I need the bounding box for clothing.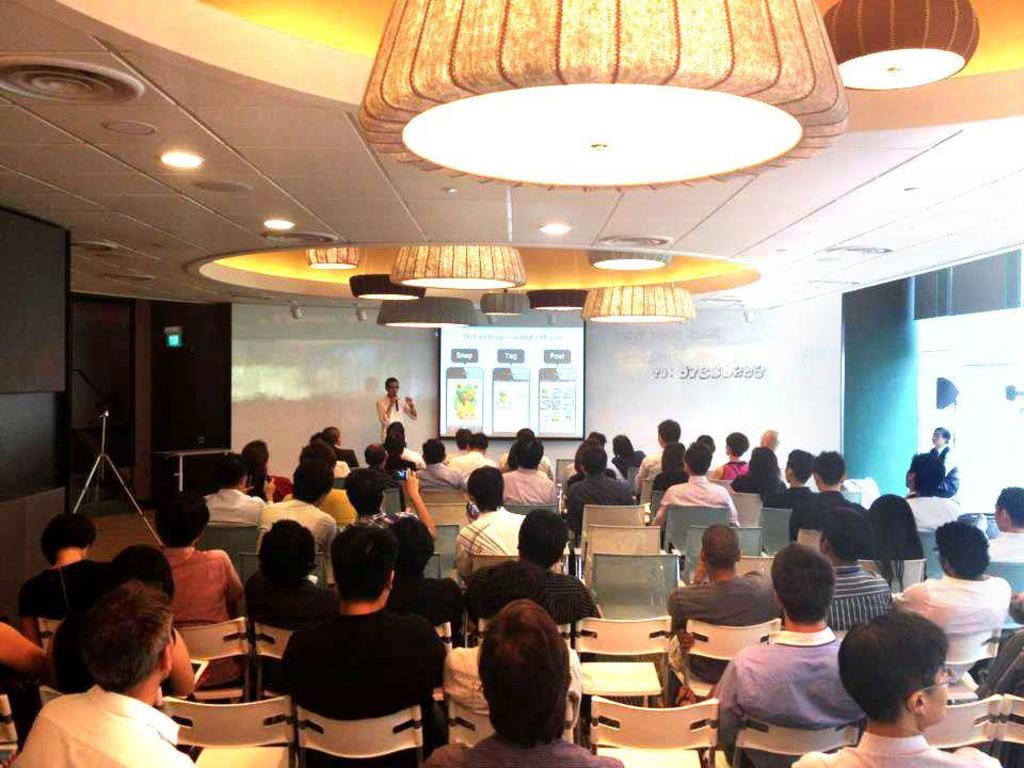
Here it is: 256/501/333/557.
